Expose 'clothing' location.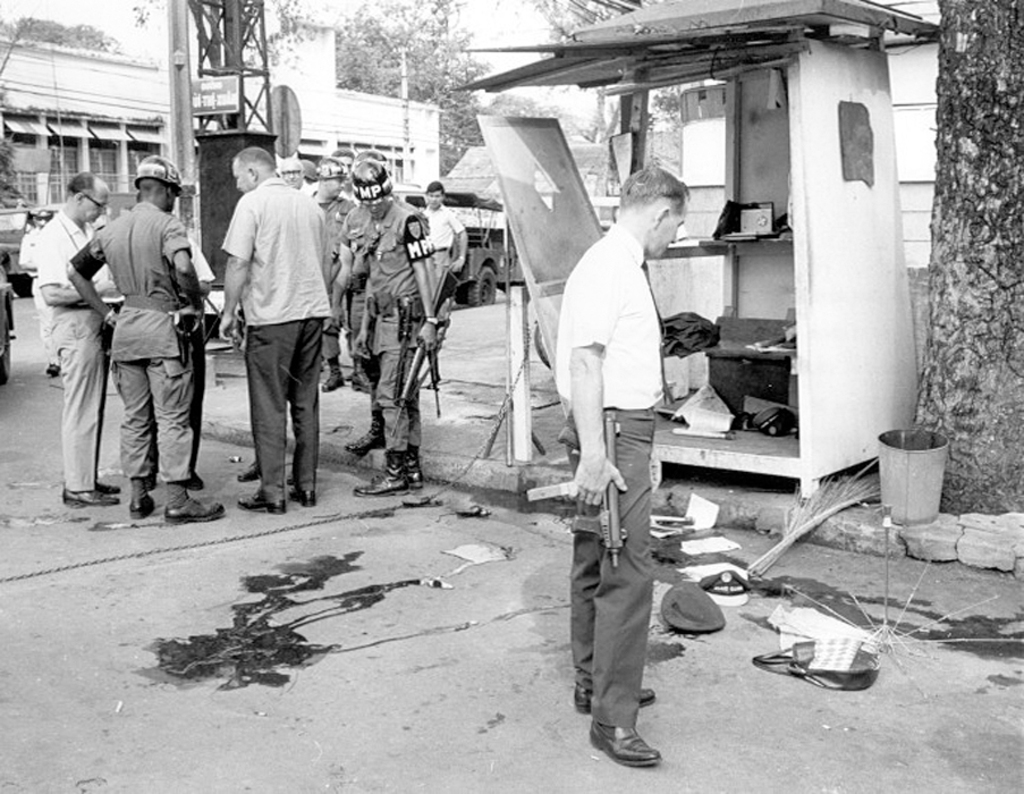
Exposed at (189, 236, 213, 467).
